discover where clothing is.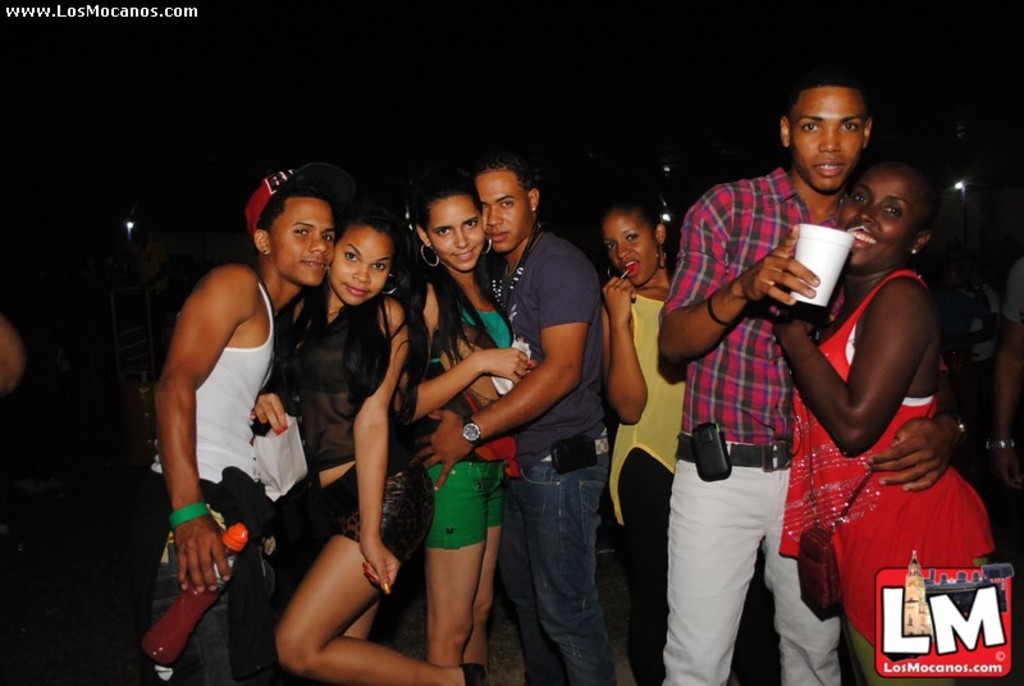
Discovered at left=1000, top=260, right=1023, bottom=323.
